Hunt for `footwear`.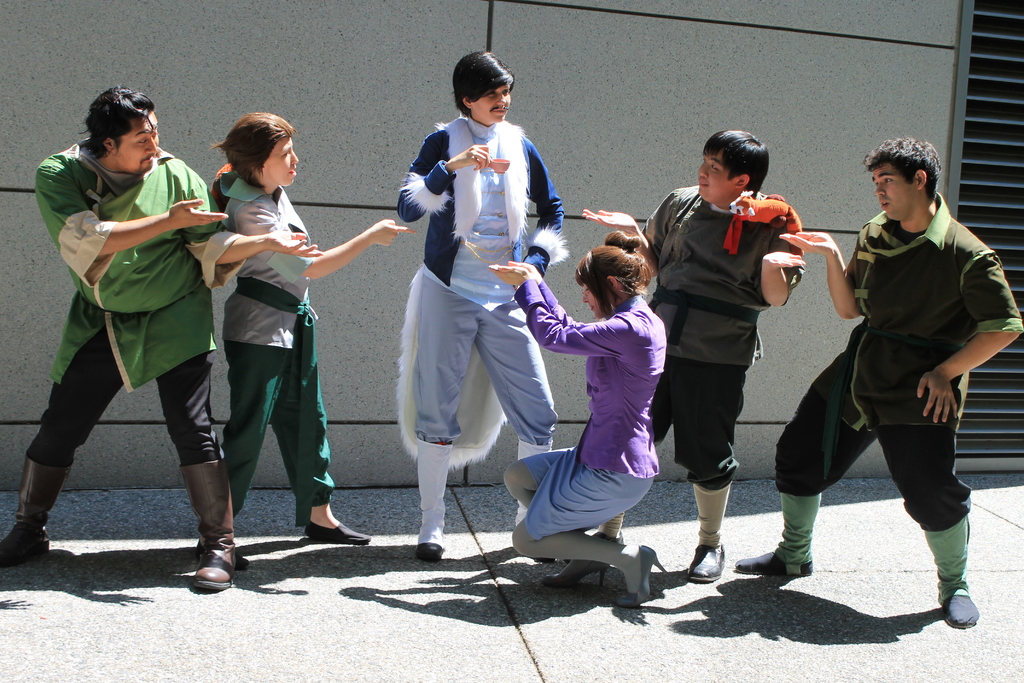
Hunted down at pyautogui.locateOnScreen(304, 521, 372, 542).
